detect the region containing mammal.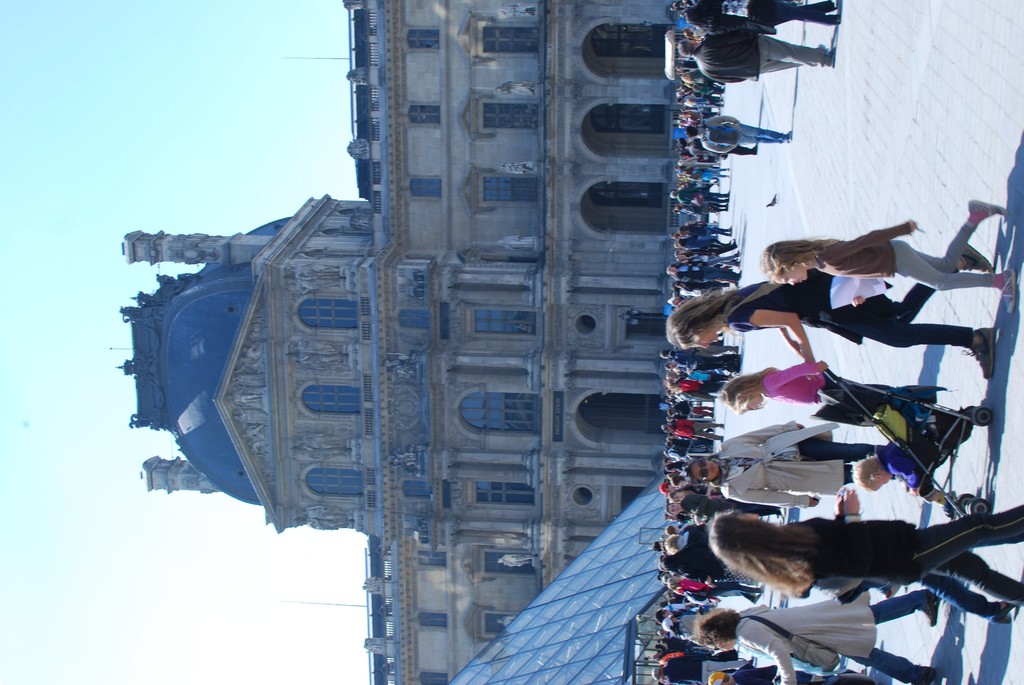
box=[667, 251, 985, 374].
